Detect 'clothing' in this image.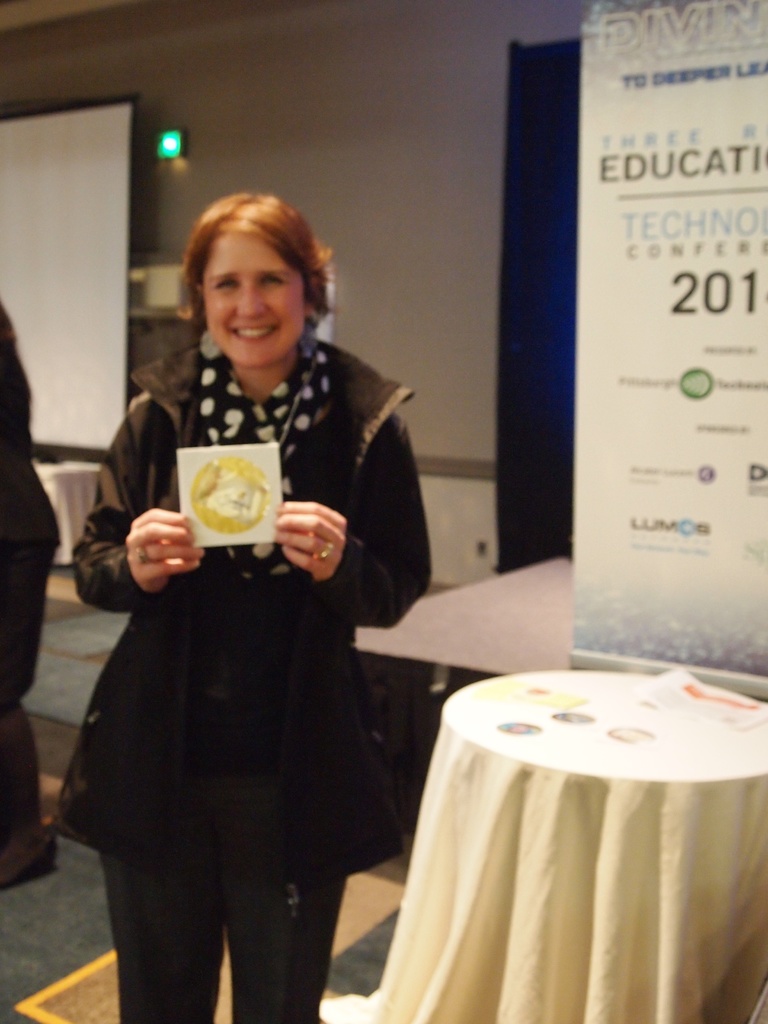
Detection: 0,312,67,830.
